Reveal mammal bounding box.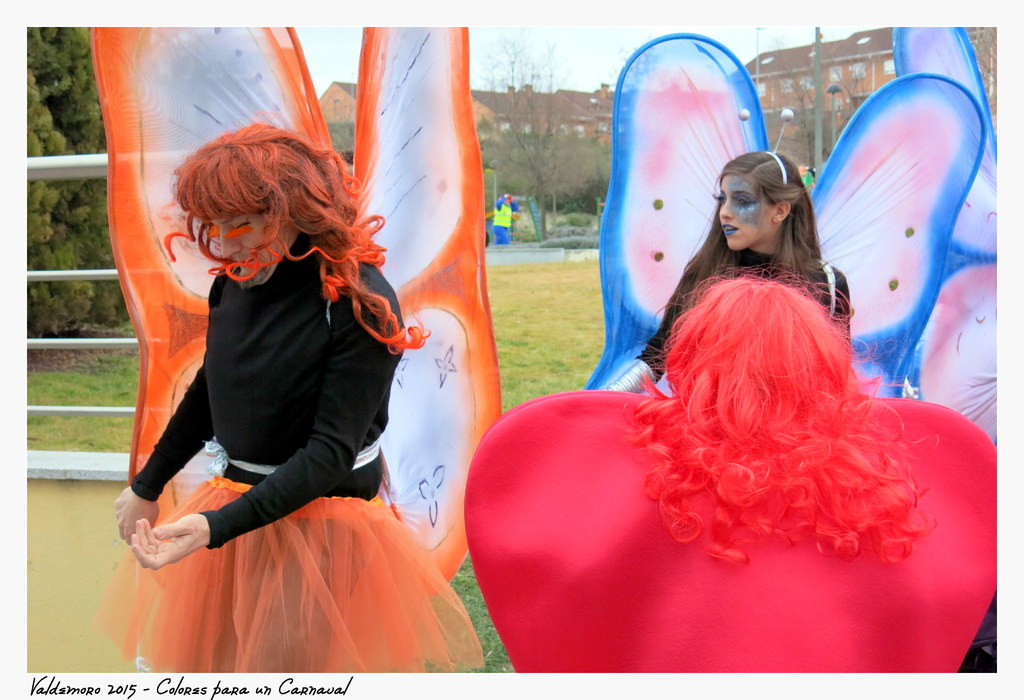
Revealed: pyautogui.locateOnScreen(114, 129, 405, 699).
